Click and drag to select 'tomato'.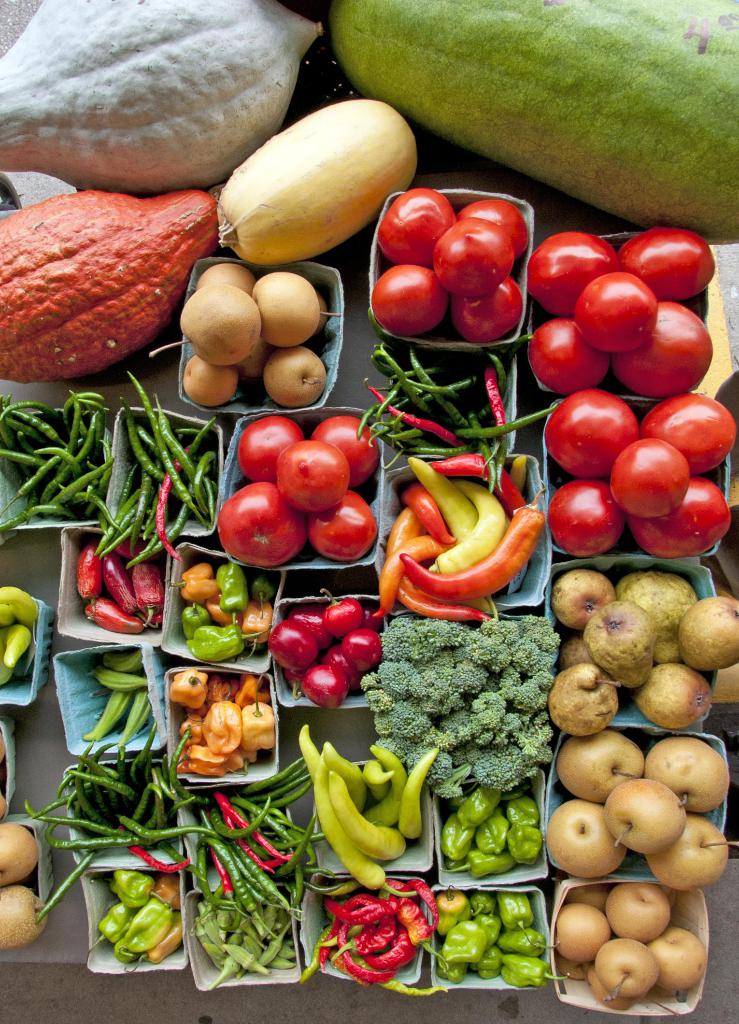
Selection: <box>614,225,717,299</box>.
